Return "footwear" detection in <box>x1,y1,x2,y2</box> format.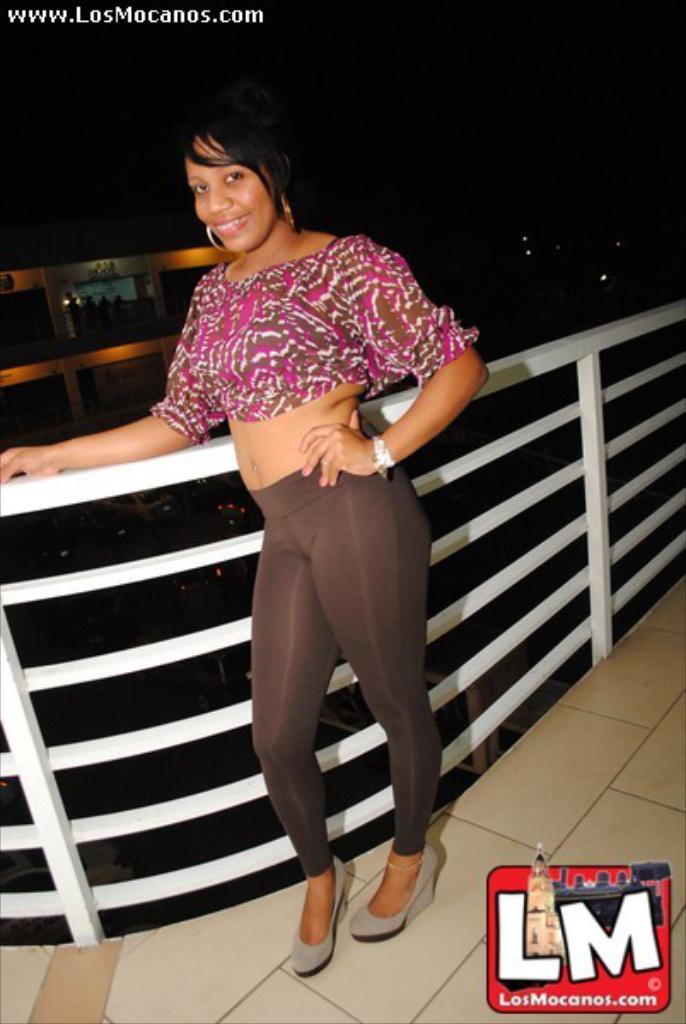
<box>278,847,352,980</box>.
